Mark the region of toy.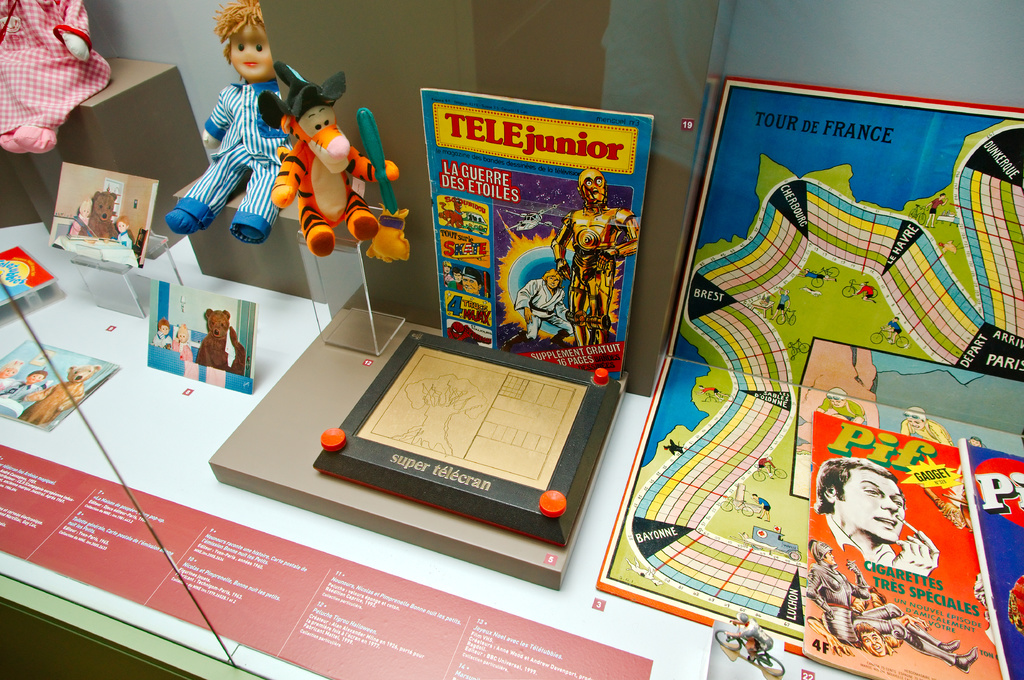
Region: bbox=[166, 0, 282, 246].
